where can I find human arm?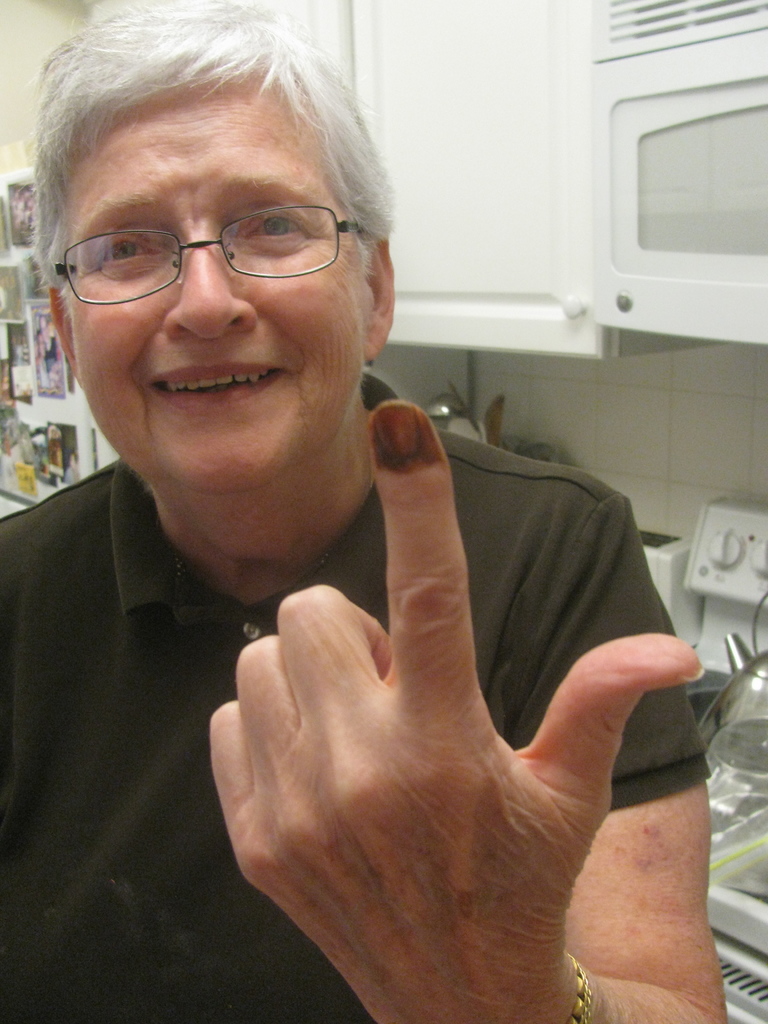
You can find it at region(205, 348, 708, 1023).
